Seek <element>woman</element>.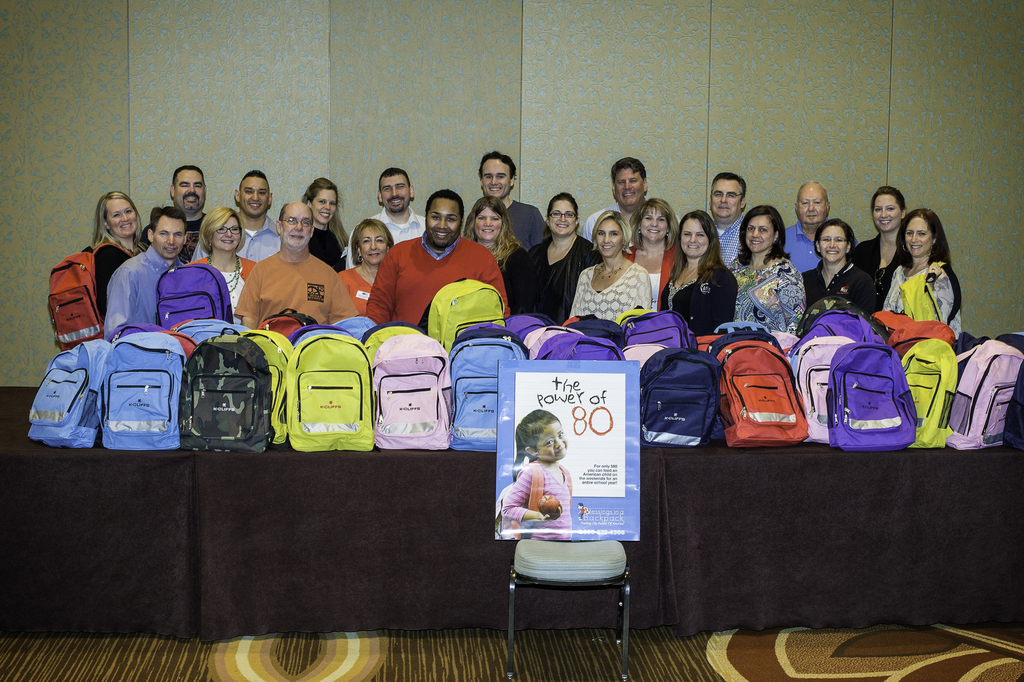
621 194 687 307.
